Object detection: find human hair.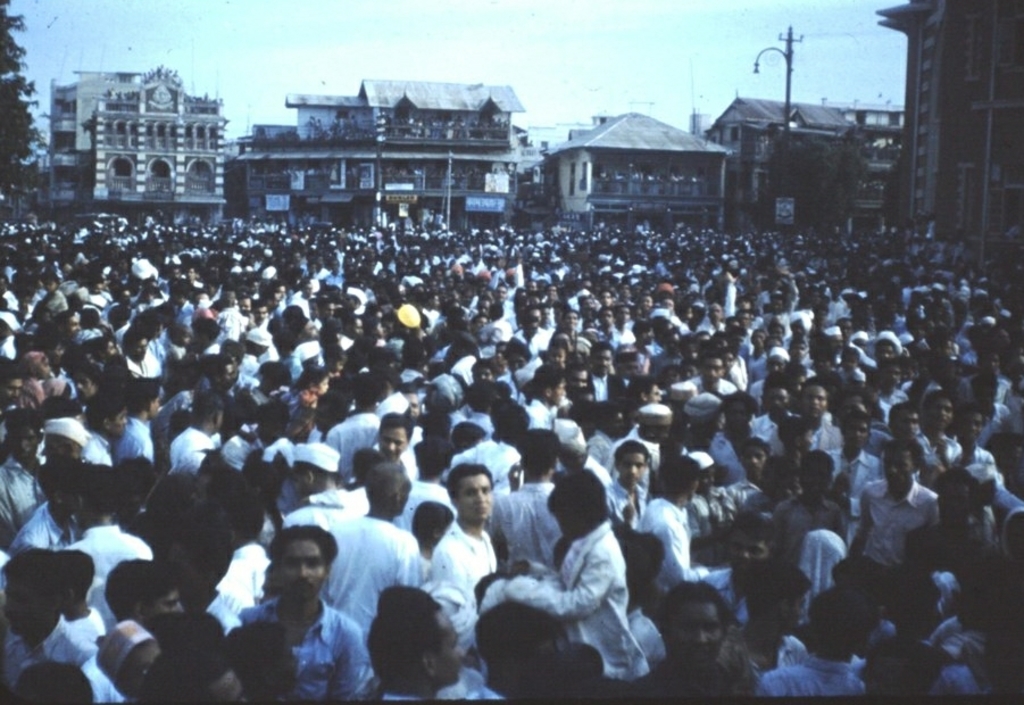
pyautogui.locateOnScreen(831, 555, 877, 606).
